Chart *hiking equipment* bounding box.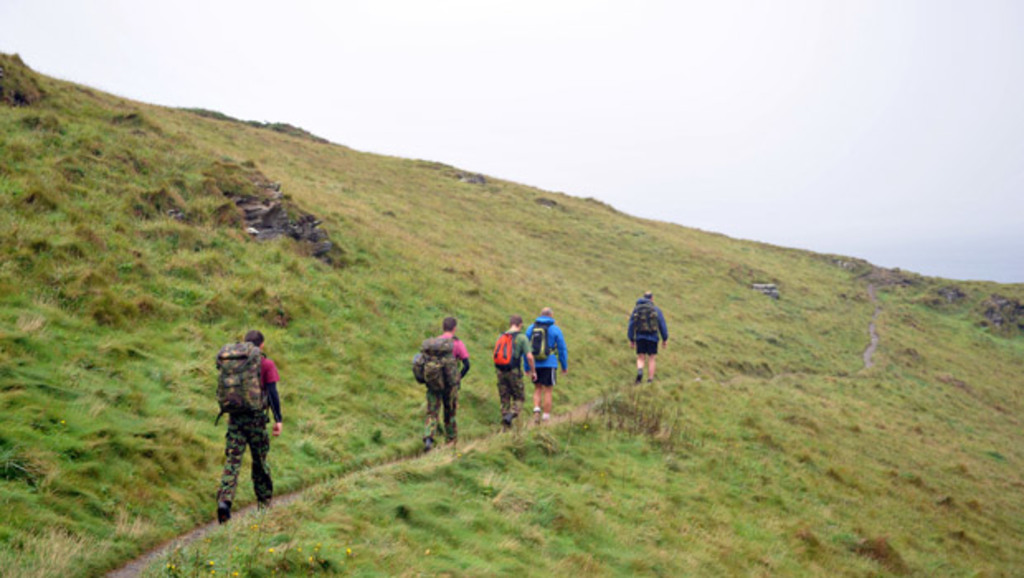
Charted: (424, 444, 434, 451).
